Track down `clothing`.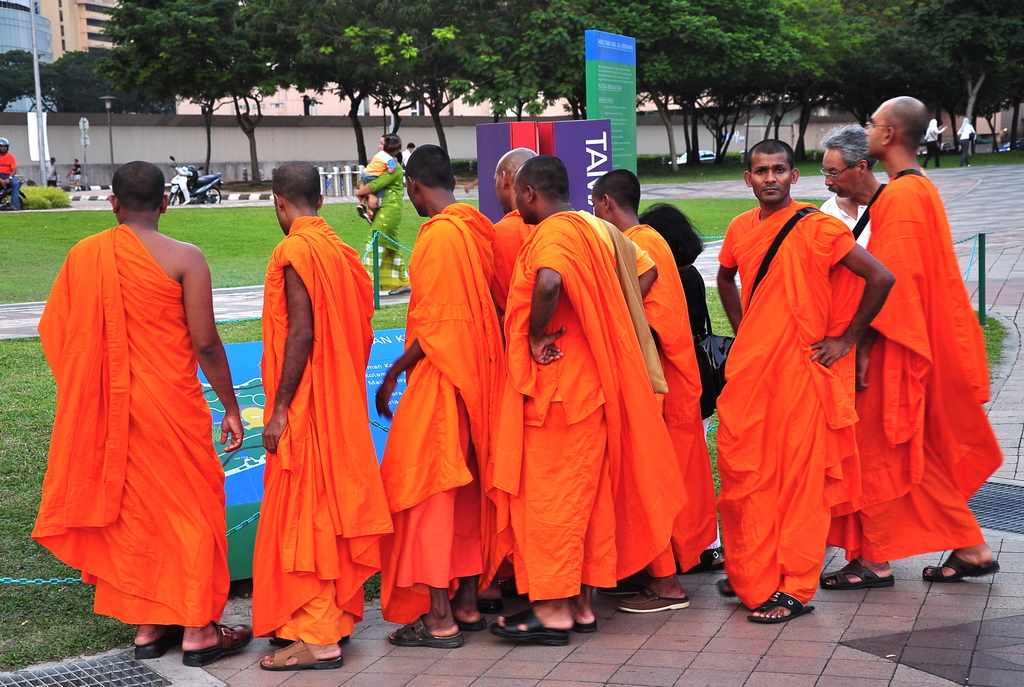
Tracked to box=[352, 138, 392, 193].
